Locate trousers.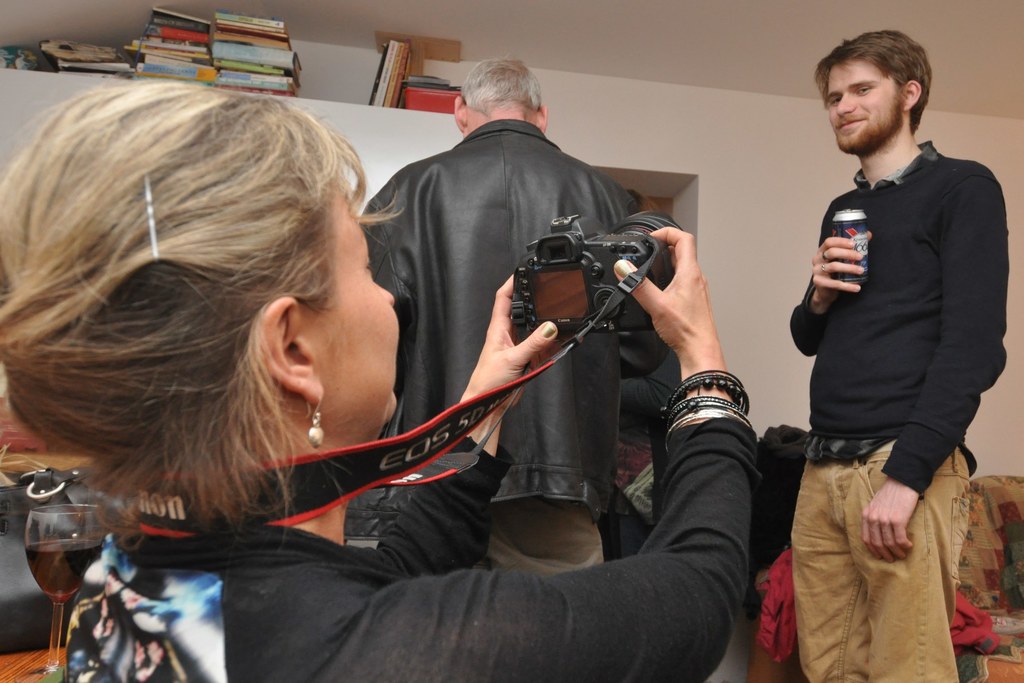
Bounding box: (x1=485, y1=504, x2=604, y2=567).
